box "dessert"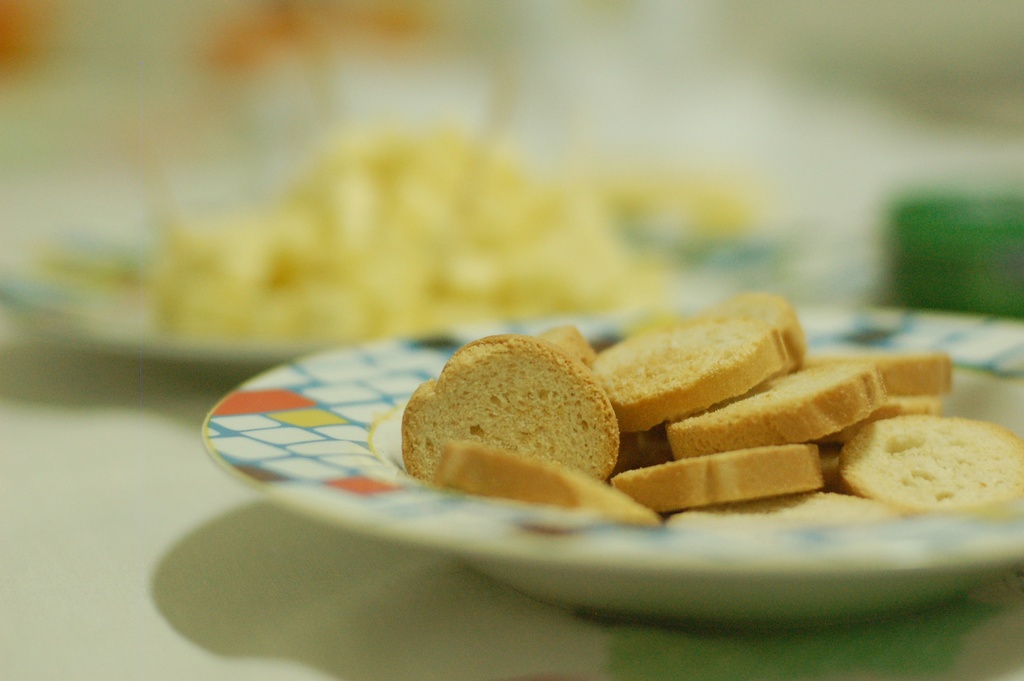
721 288 801 355
